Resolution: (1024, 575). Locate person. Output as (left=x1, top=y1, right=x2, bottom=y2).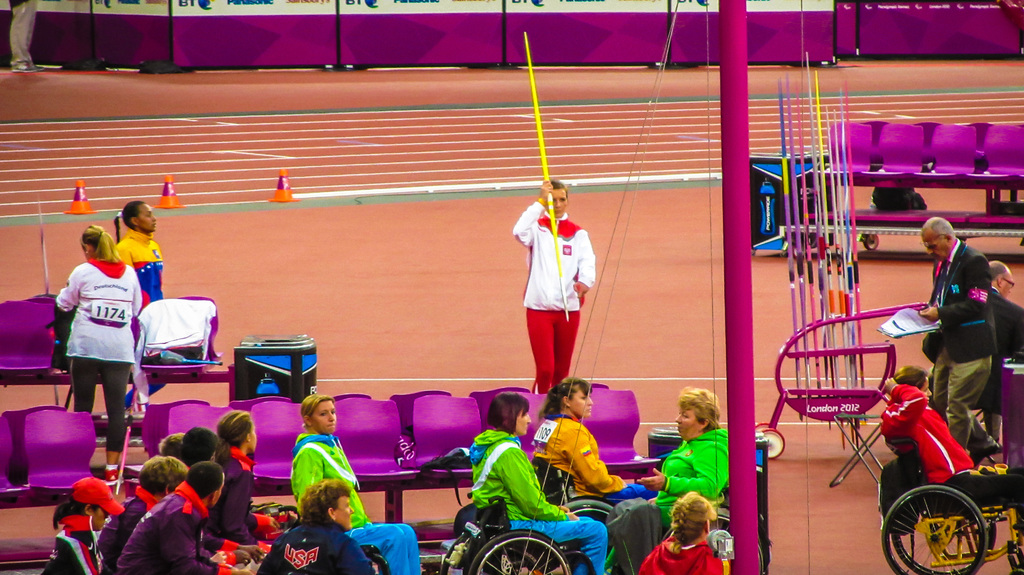
(left=214, top=406, right=301, bottom=551).
